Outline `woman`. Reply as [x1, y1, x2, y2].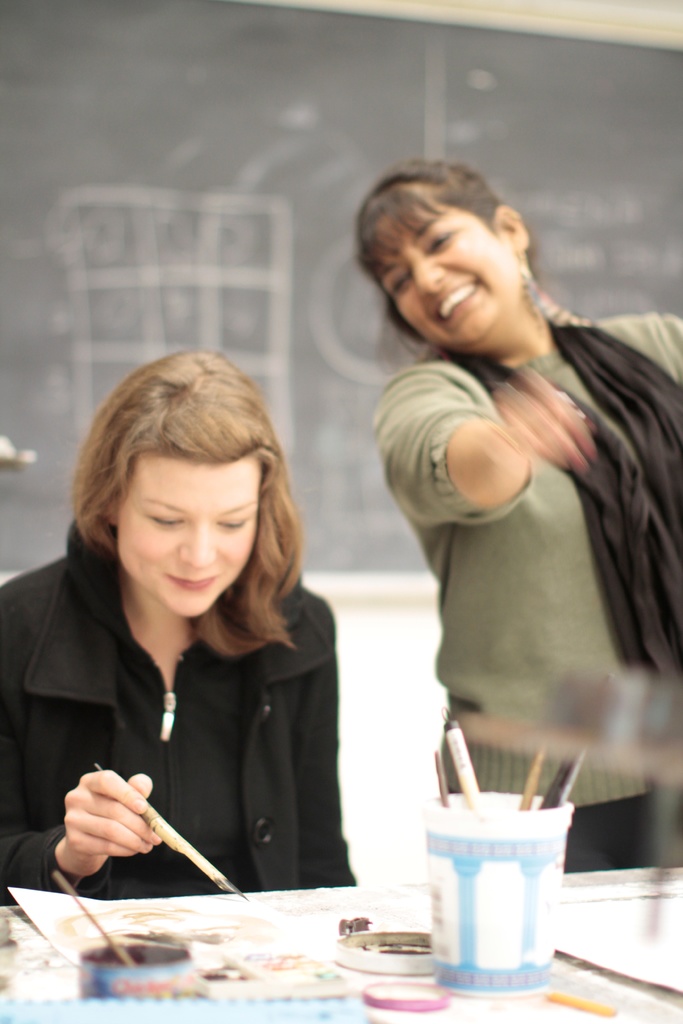
[353, 159, 682, 867].
